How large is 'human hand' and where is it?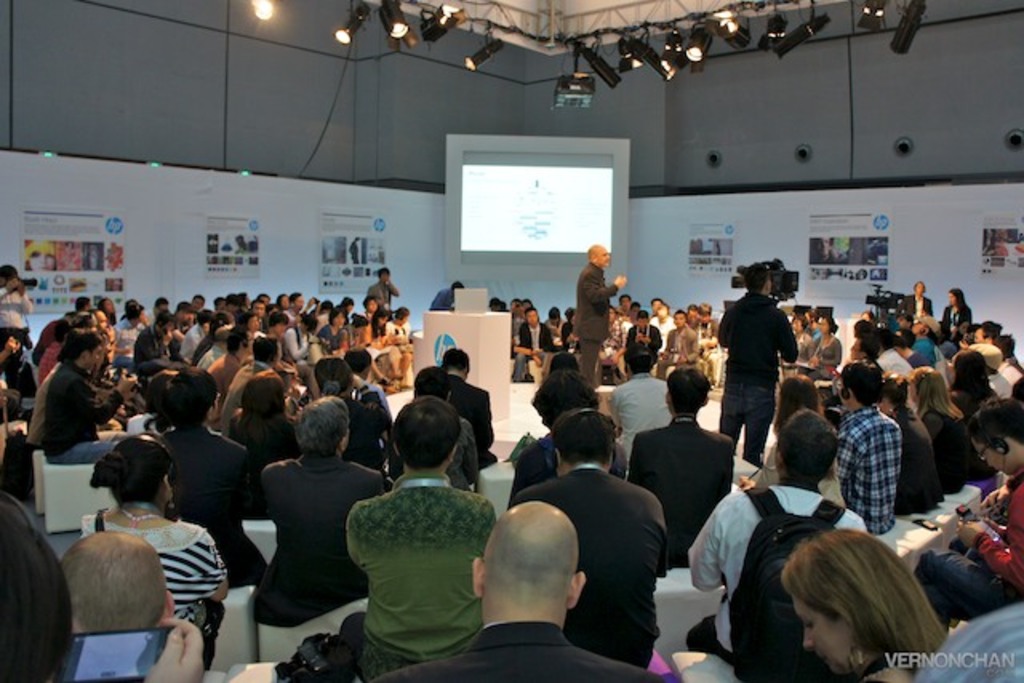
Bounding box: rect(3, 382, 24, 400).
